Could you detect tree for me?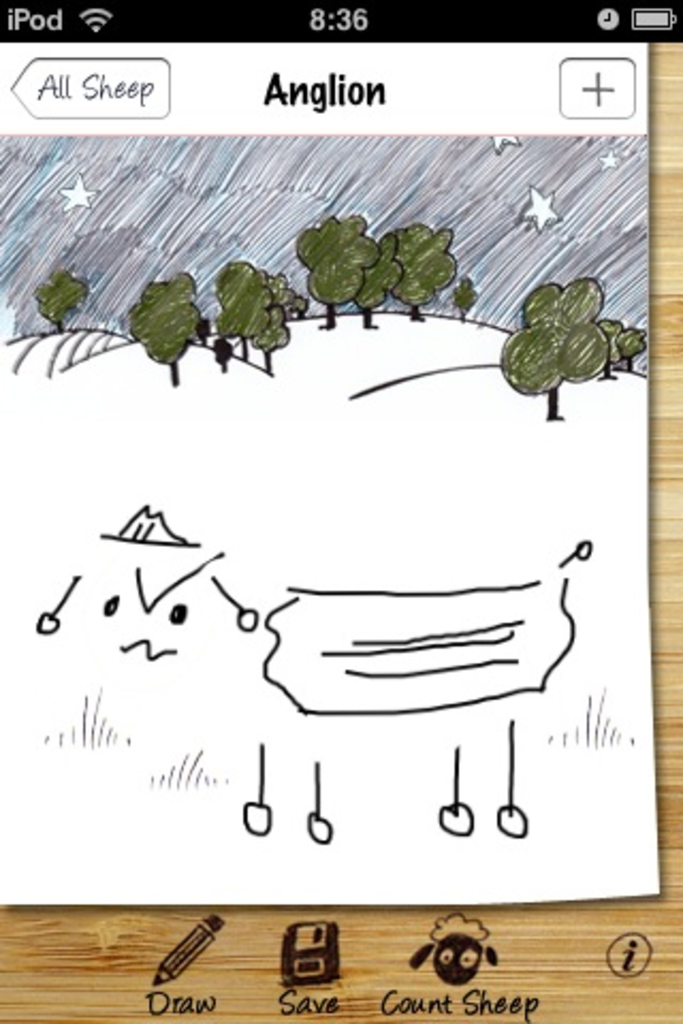
Detection result: bbox=(617, 316, 651, 369).
